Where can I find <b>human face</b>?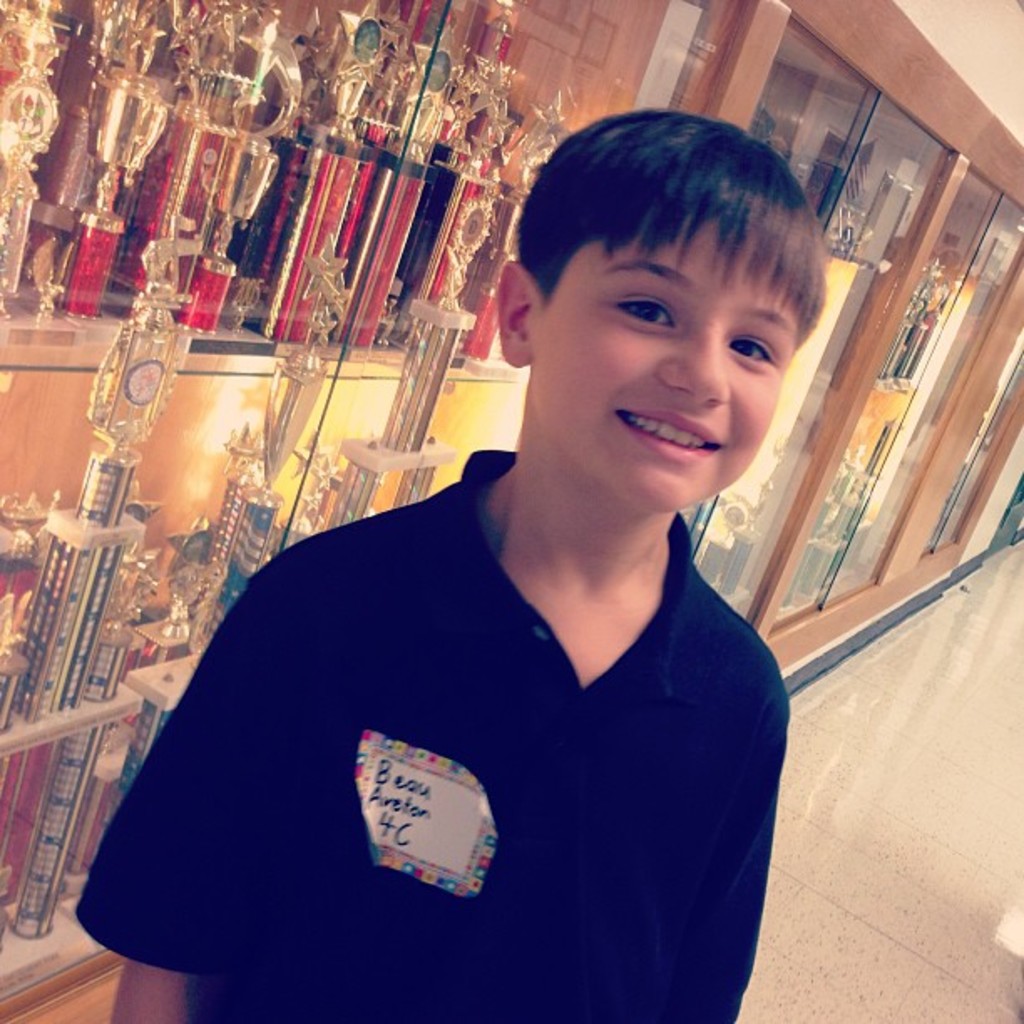
You can find it at {"x1": 515, "y1": 169, "x2": 815, "y2": 522}.
